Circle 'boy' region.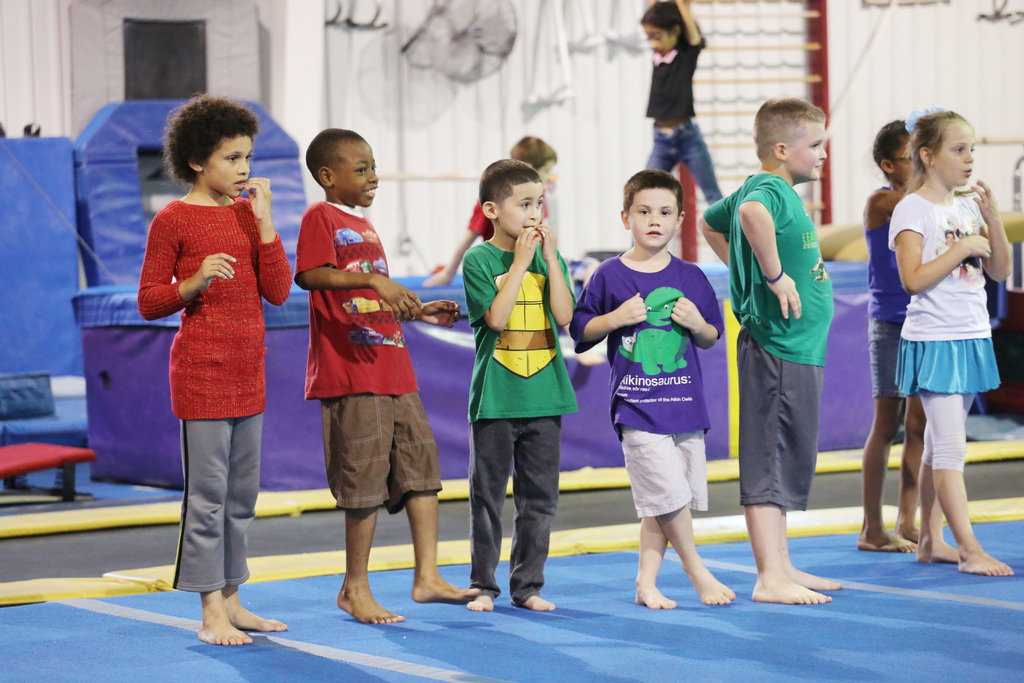
Region: [x1=700, y1=95, x2=835, y2=604].
